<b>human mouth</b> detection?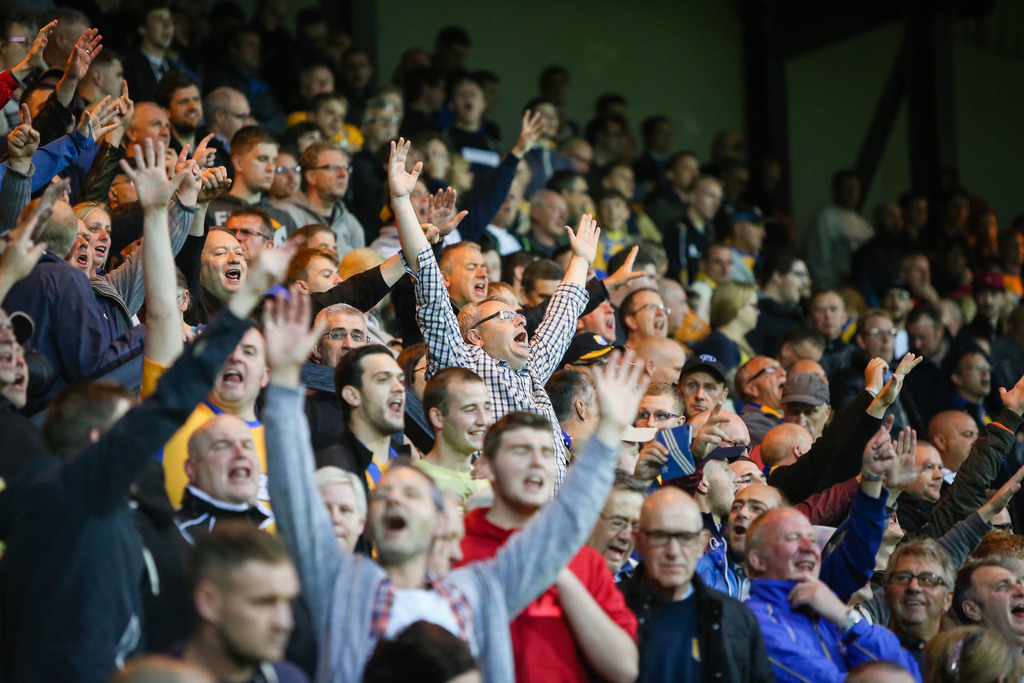
bbox(733, 524, 749, 538)
